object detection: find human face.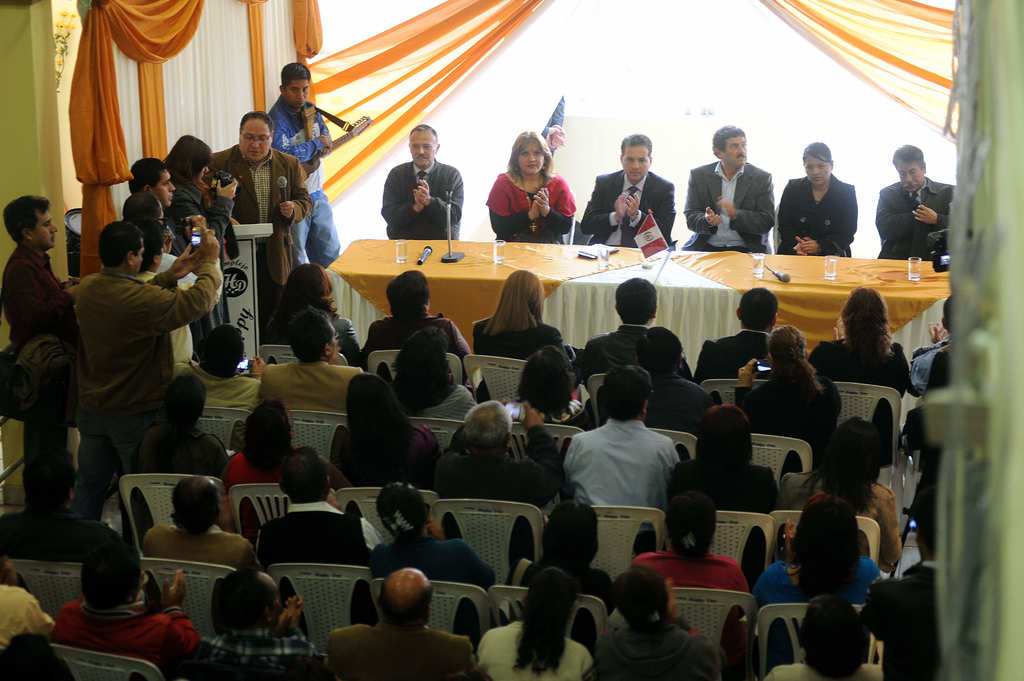
(239,120,272,163).
